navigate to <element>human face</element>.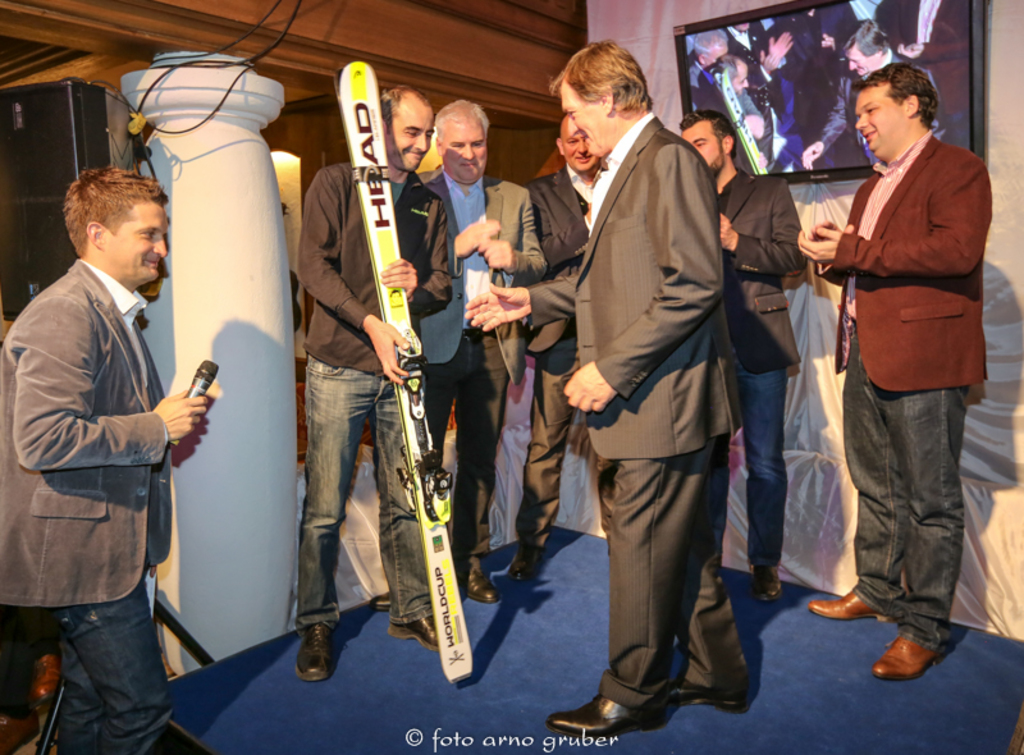
Navigation target: bbox(558, 81, 600, 152).
